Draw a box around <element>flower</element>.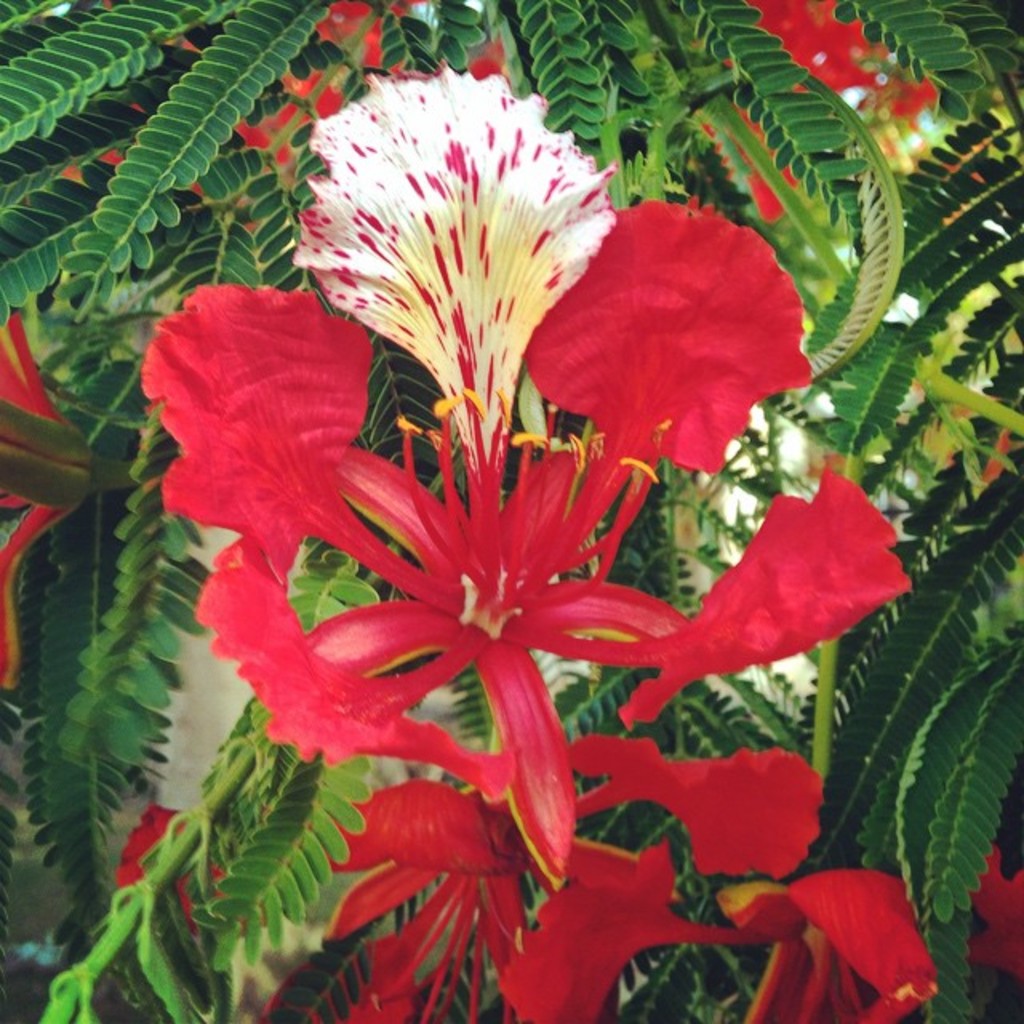
114,806,242,933.
